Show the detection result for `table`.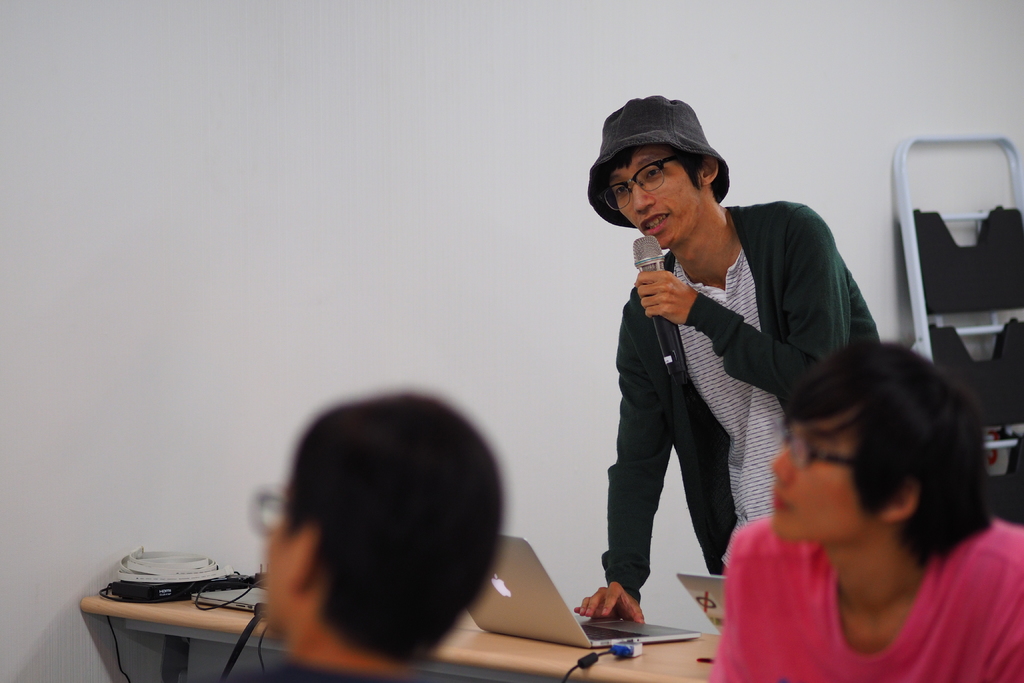
(78,582,726,682).
